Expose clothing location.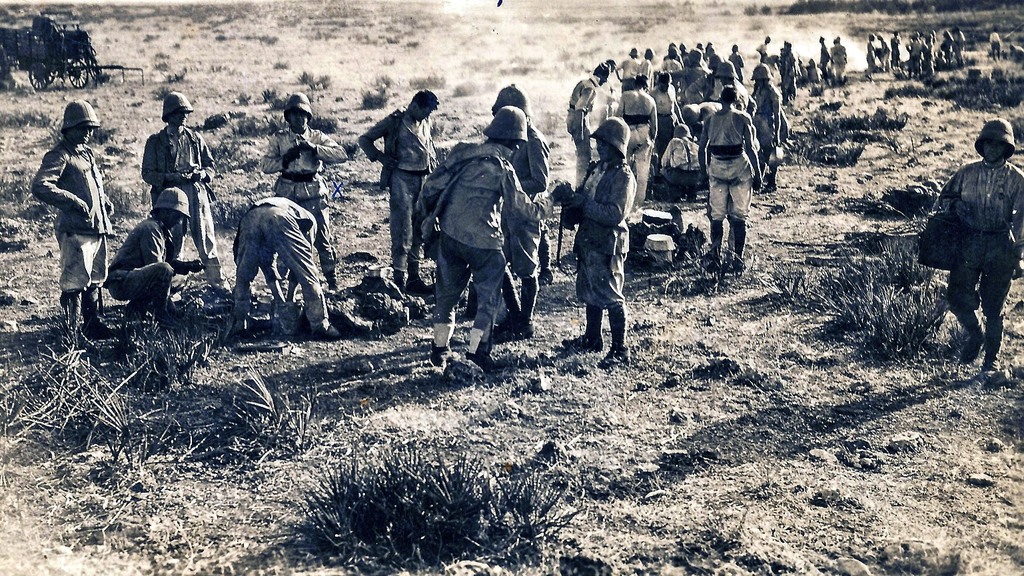
Exposed at (x1=227, y1=196, x2=330, y2=326).
